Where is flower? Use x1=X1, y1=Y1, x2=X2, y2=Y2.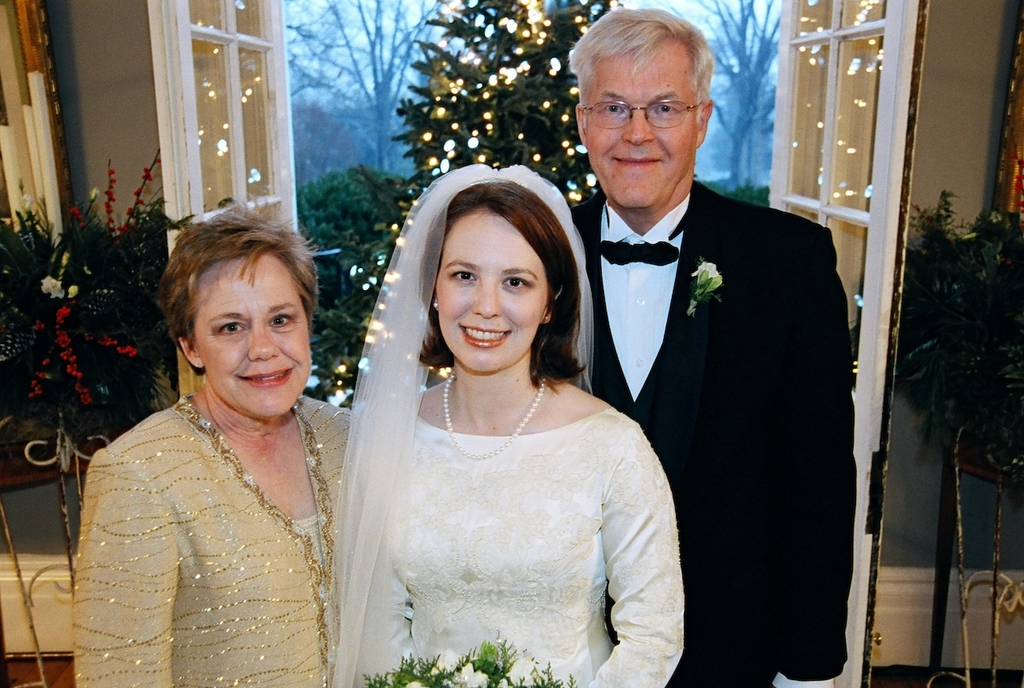
x1=153, y1=157, x2=161, y2=162.
